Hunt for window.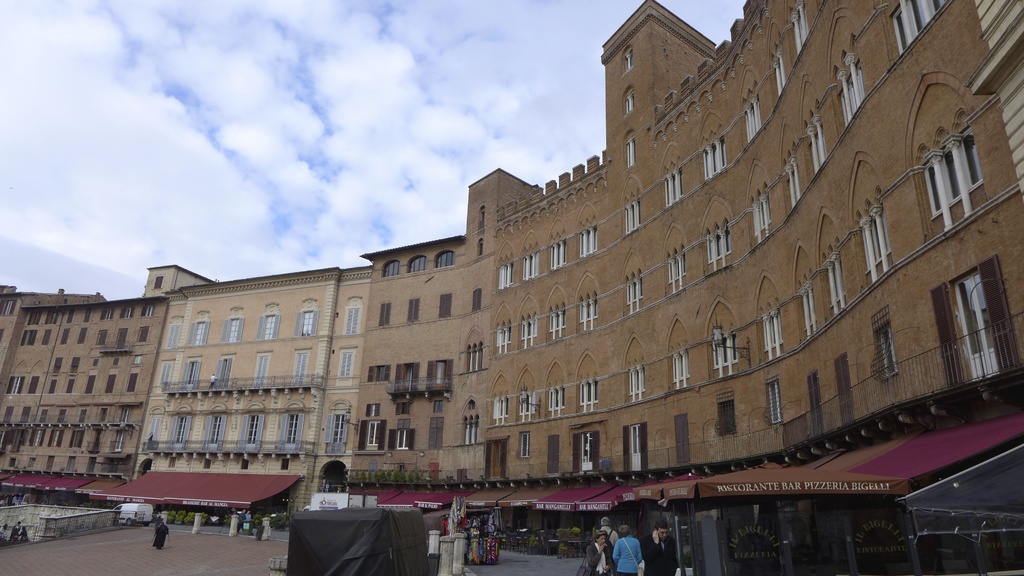
Hunted down at <box>70,359,77,374</box>.
